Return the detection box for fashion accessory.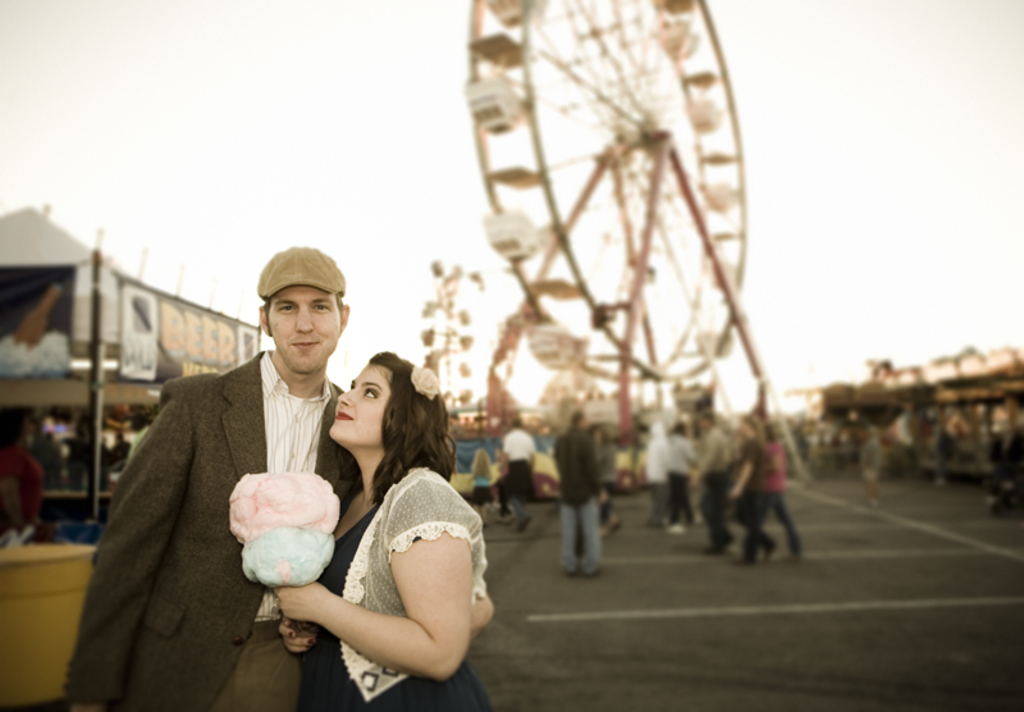
left=407, top=362, right=442, bottom=400.
